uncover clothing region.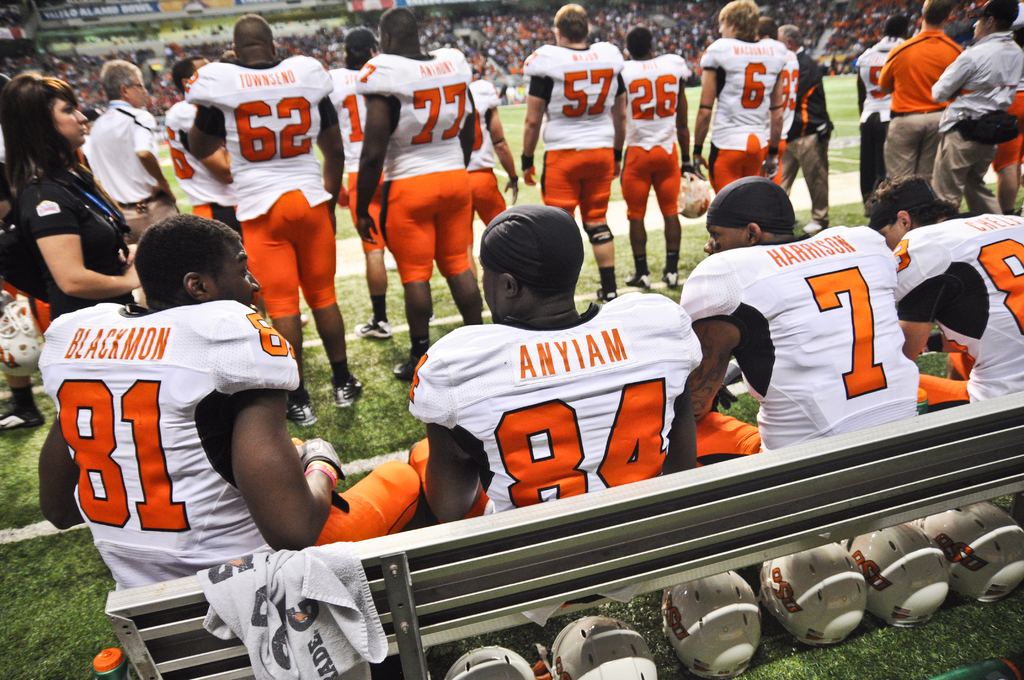
Uncovered: 467, 77, 502, 215.
